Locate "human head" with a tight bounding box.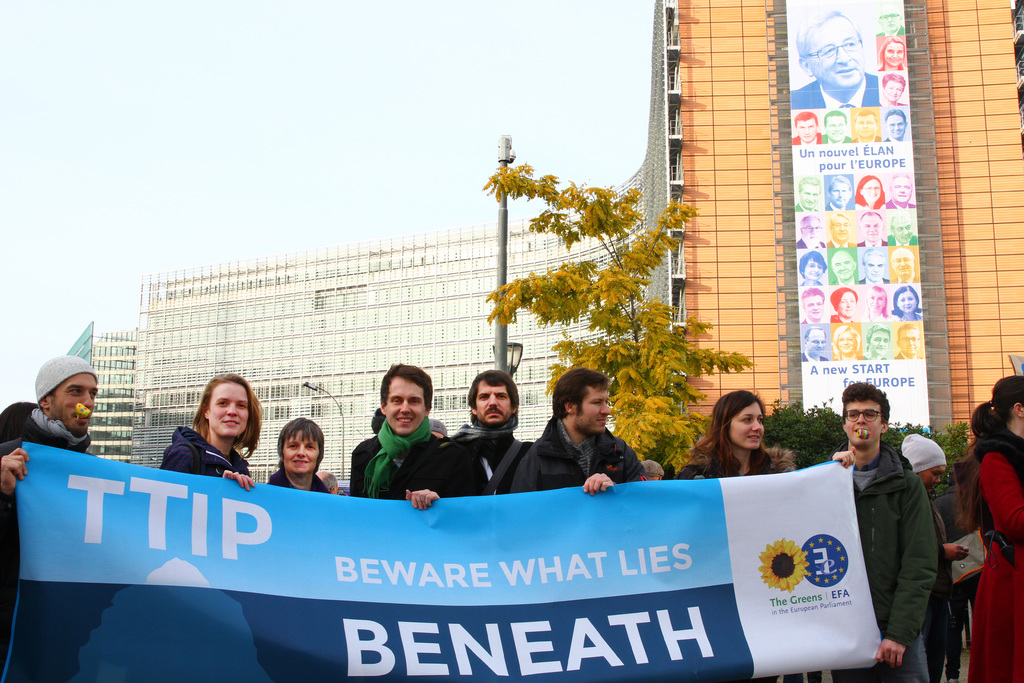
899 325 918 354.
